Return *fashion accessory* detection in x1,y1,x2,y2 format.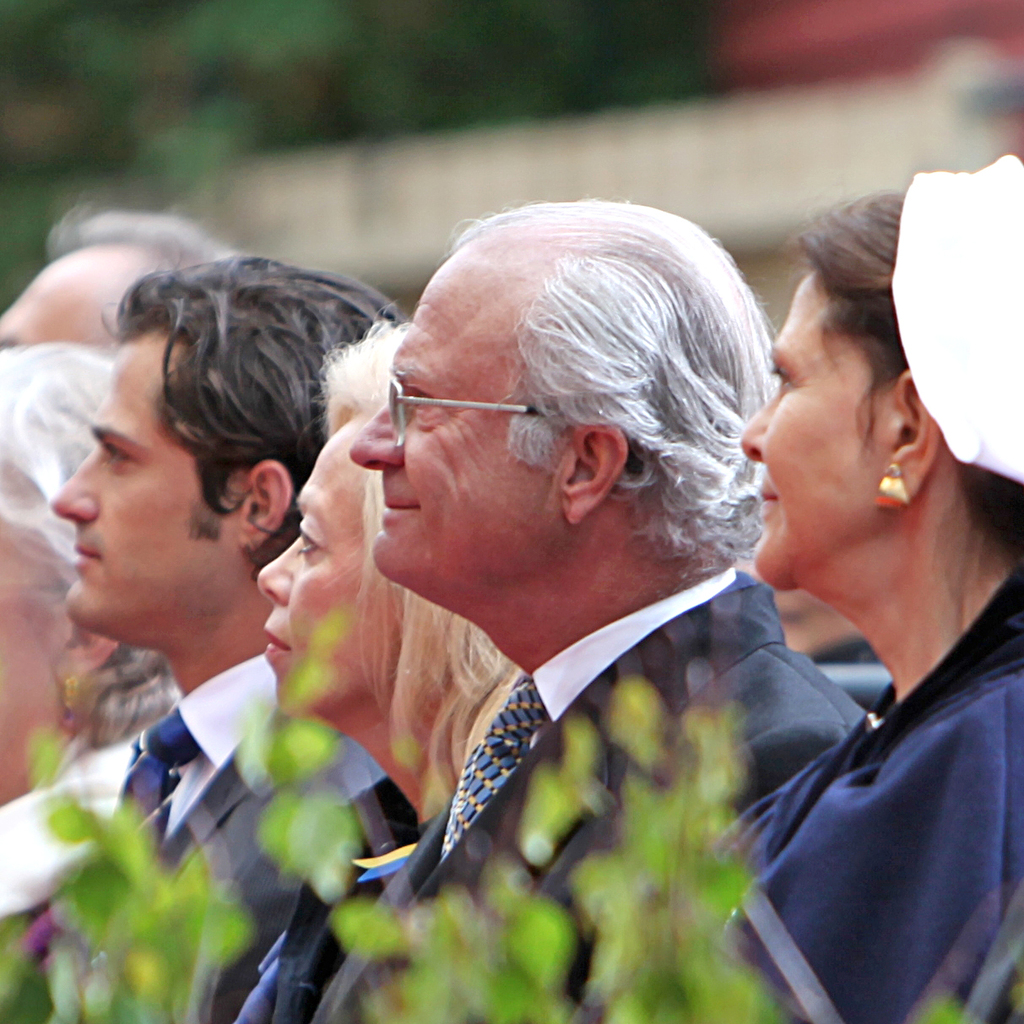
122,709,201,838.
